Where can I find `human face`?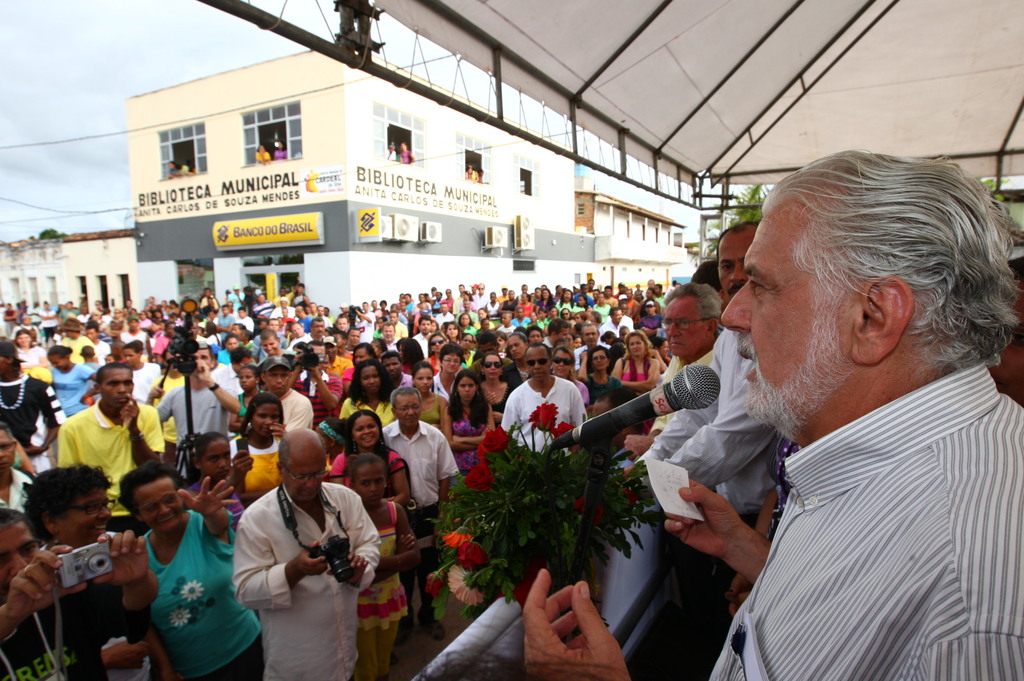
You can find it at x1=717 y1=227 x2=753 y2=298.
